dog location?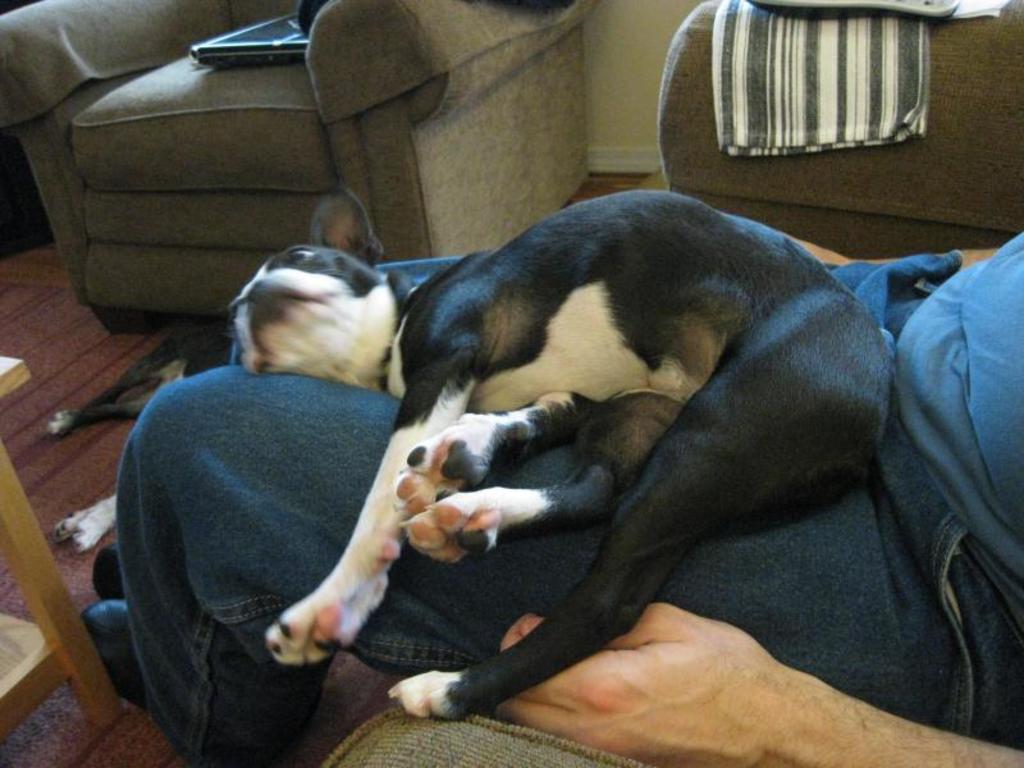
[x1=42, y1=328, x2=243, y2=568]
